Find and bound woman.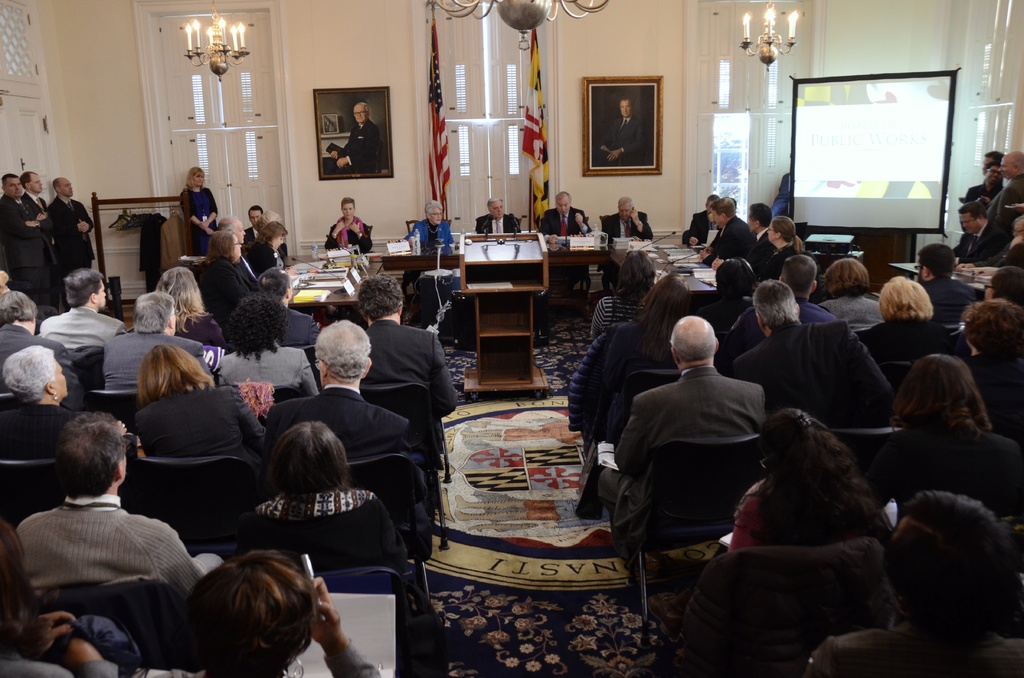
Bound: box=[693, 389, 908, 672].
